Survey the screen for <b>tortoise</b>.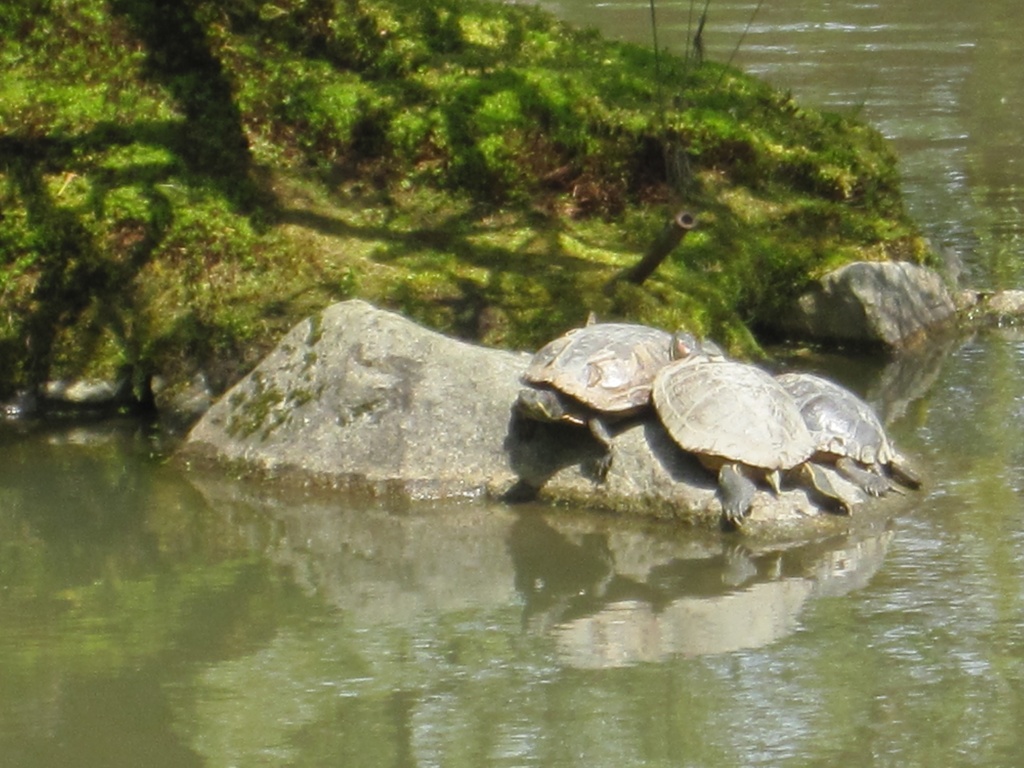
Survey found: (left=650, top=330, right=811, bottom=524).
